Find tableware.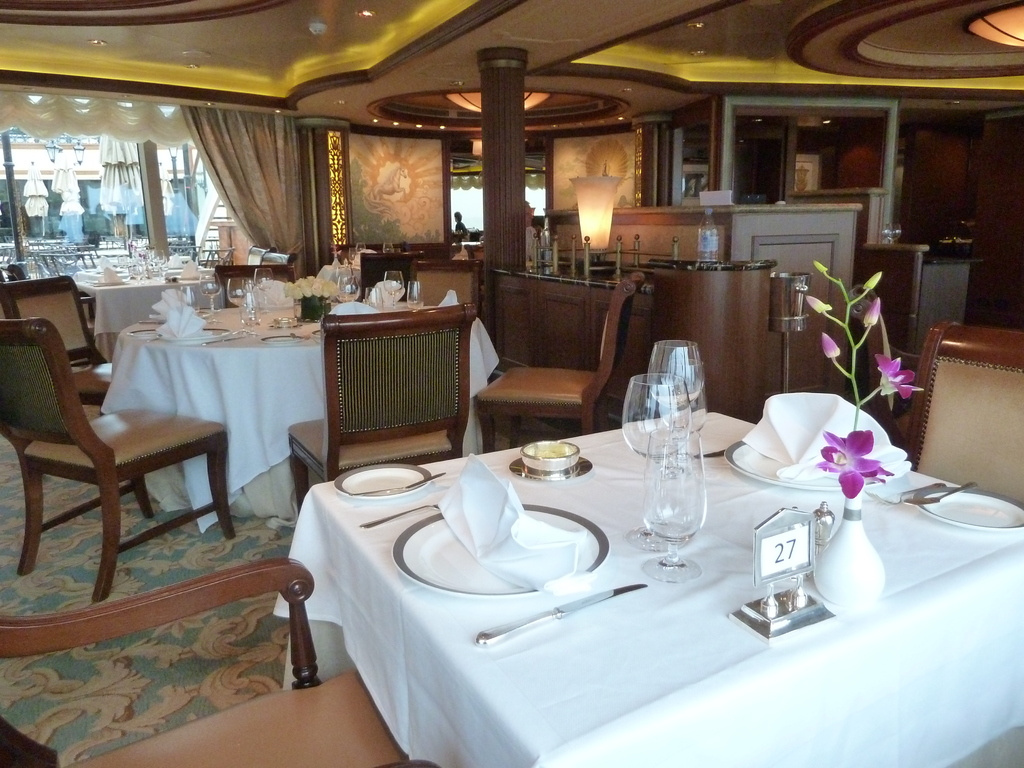
select_region(362, 287, 382, 310).
